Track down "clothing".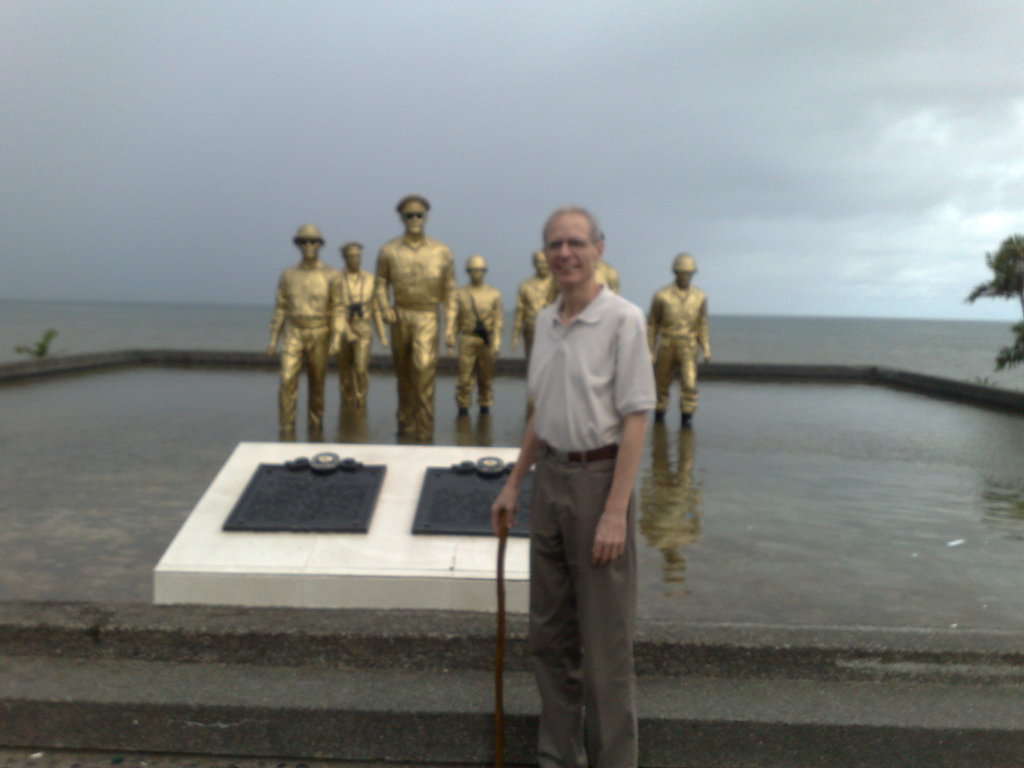
Tracked to <bbox>274, 244, 371, 444</bbox>.
